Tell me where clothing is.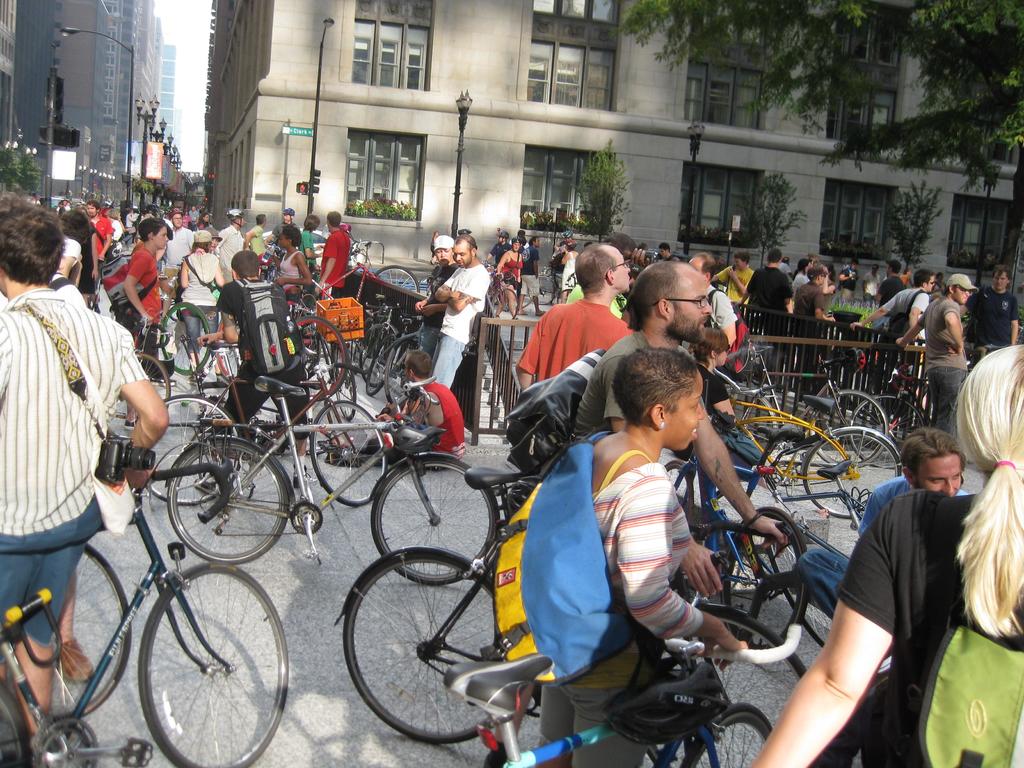
clothing is at (x1=412, y1=259, x2=457, y2=358).
